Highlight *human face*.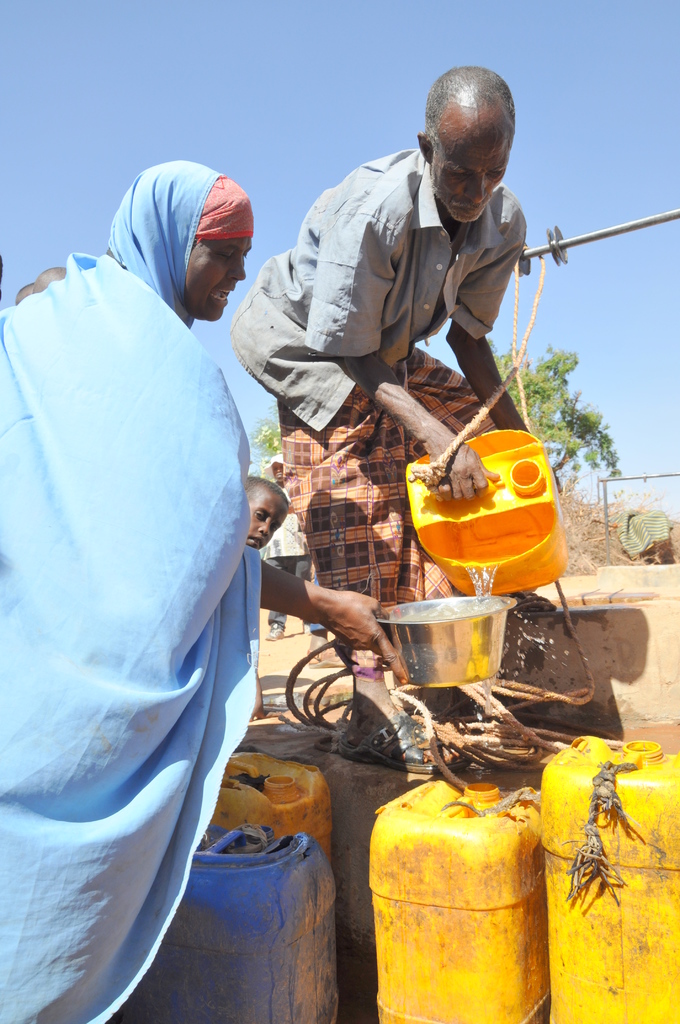
Highlighted region: (184,171,263,335).
